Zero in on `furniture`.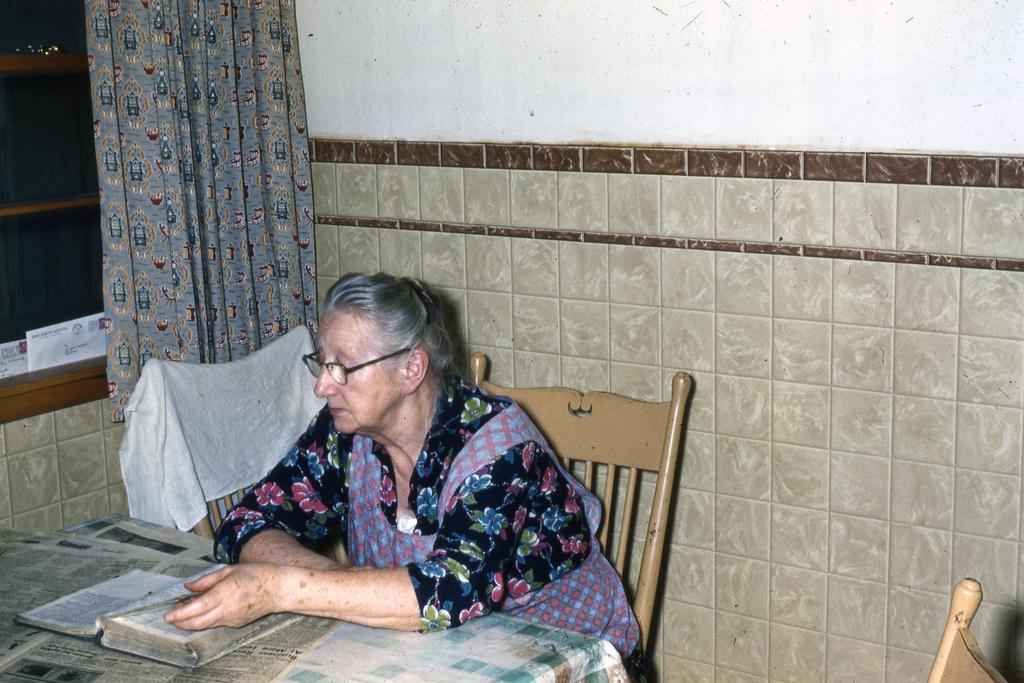
Zeroed in: rect(927, 577, 1007, 682).
